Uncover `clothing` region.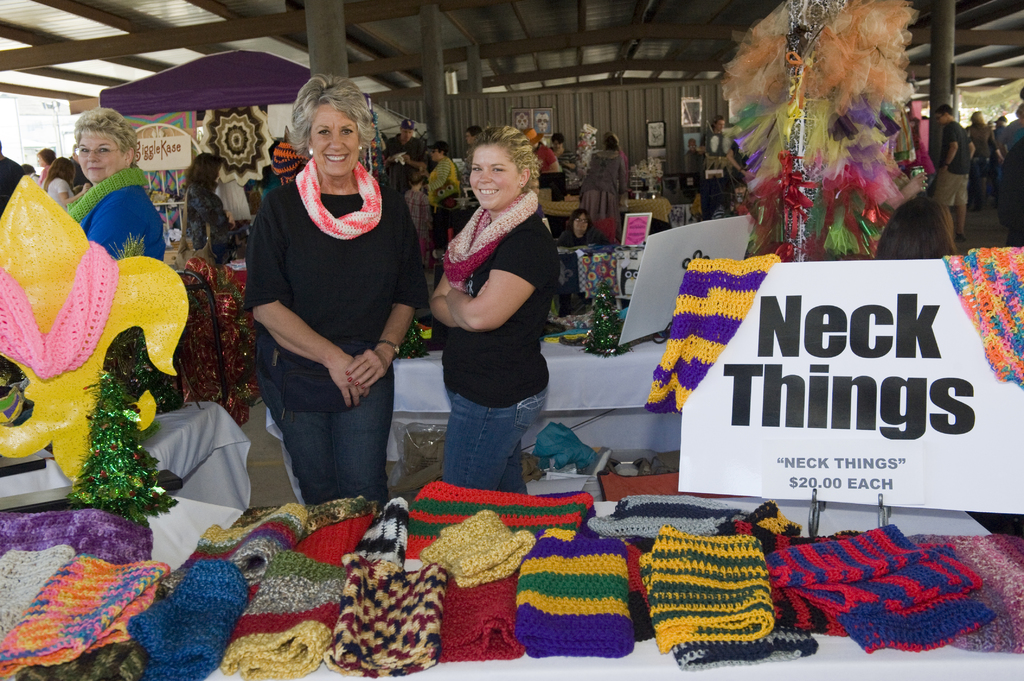
Uncovered: (424, 154, 559, 460).
